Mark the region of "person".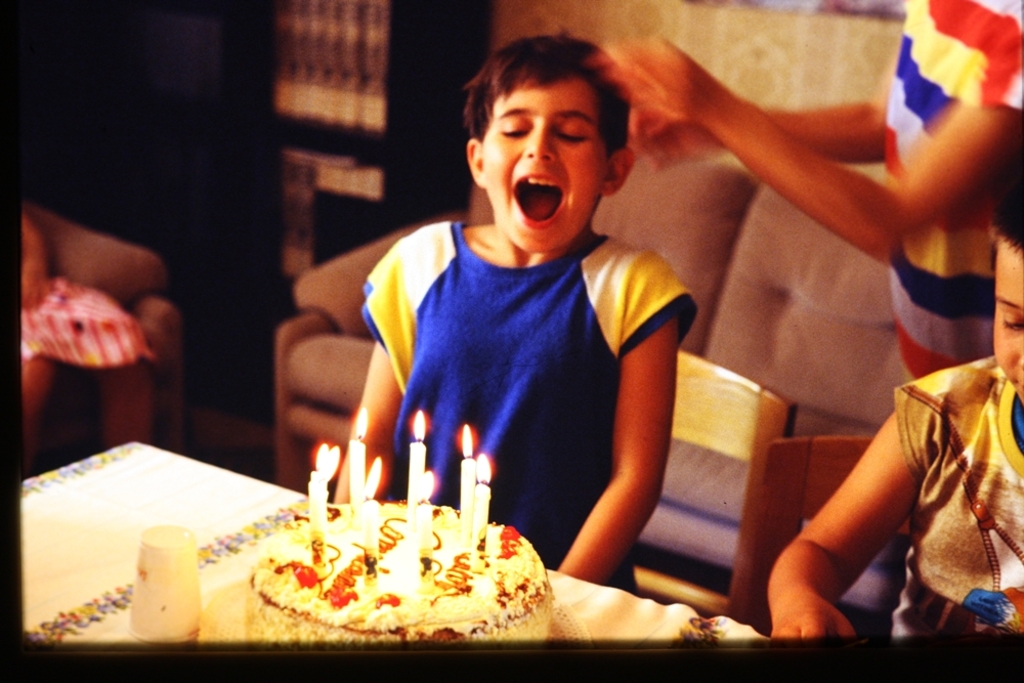
Region: (left=768, top=194, right=1023, bottom=635).
